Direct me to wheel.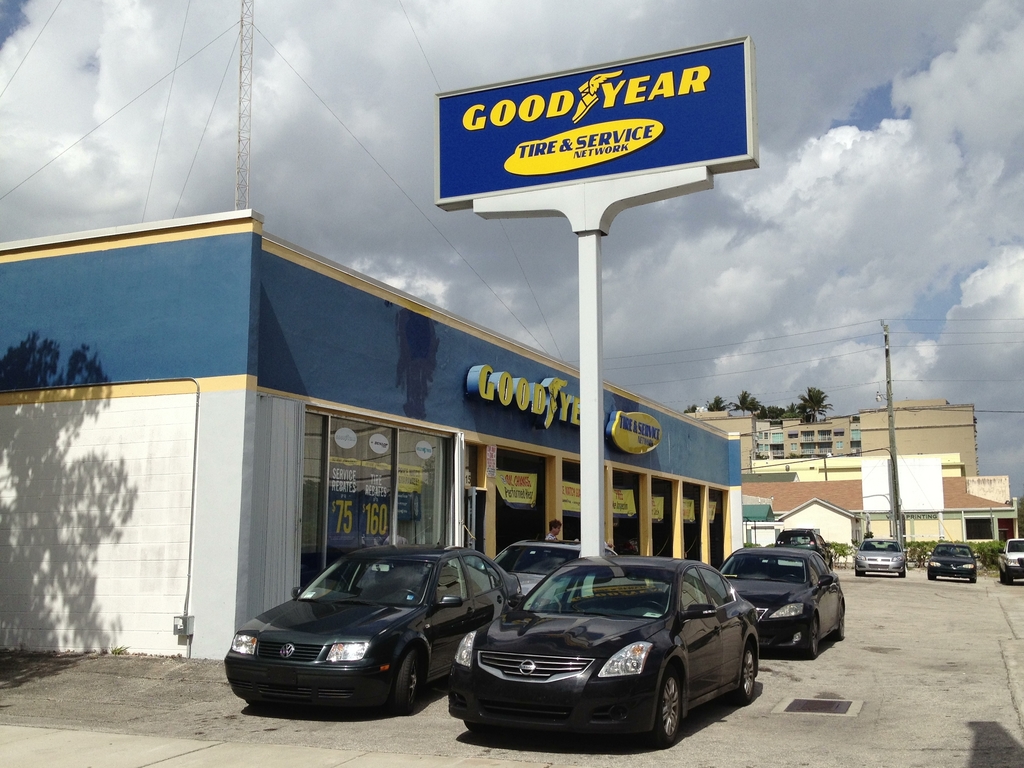
Direction: (left=968, top=573, right=974, bottom=582).
